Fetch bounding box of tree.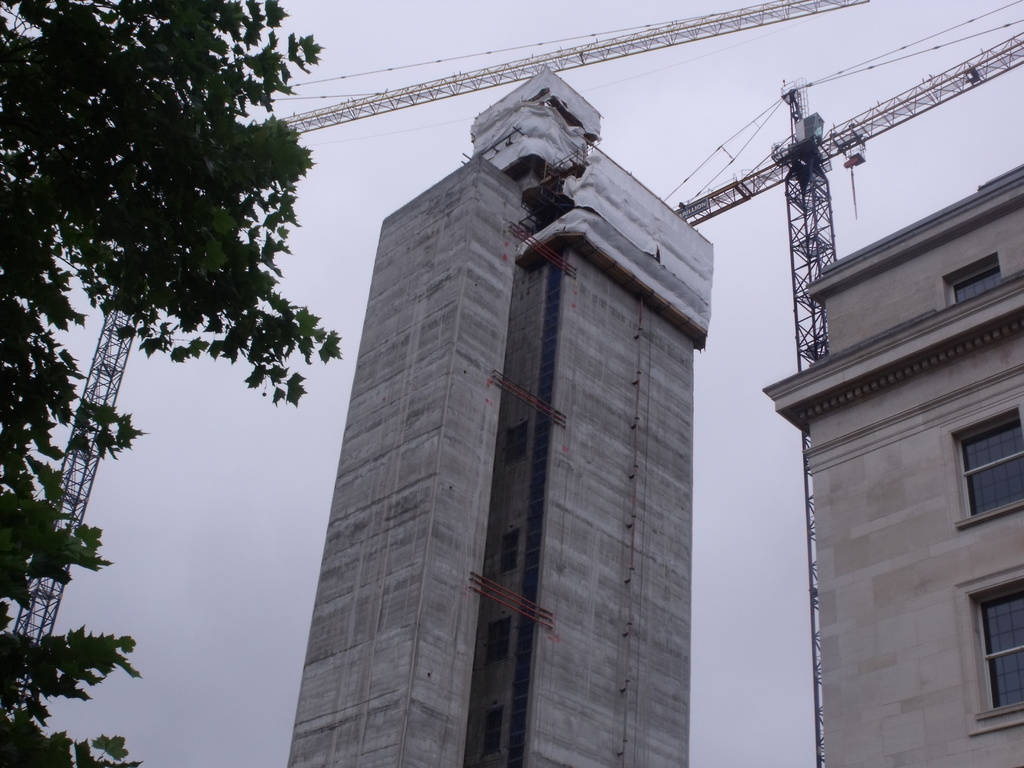
Bbox: 0,0,355,766.
